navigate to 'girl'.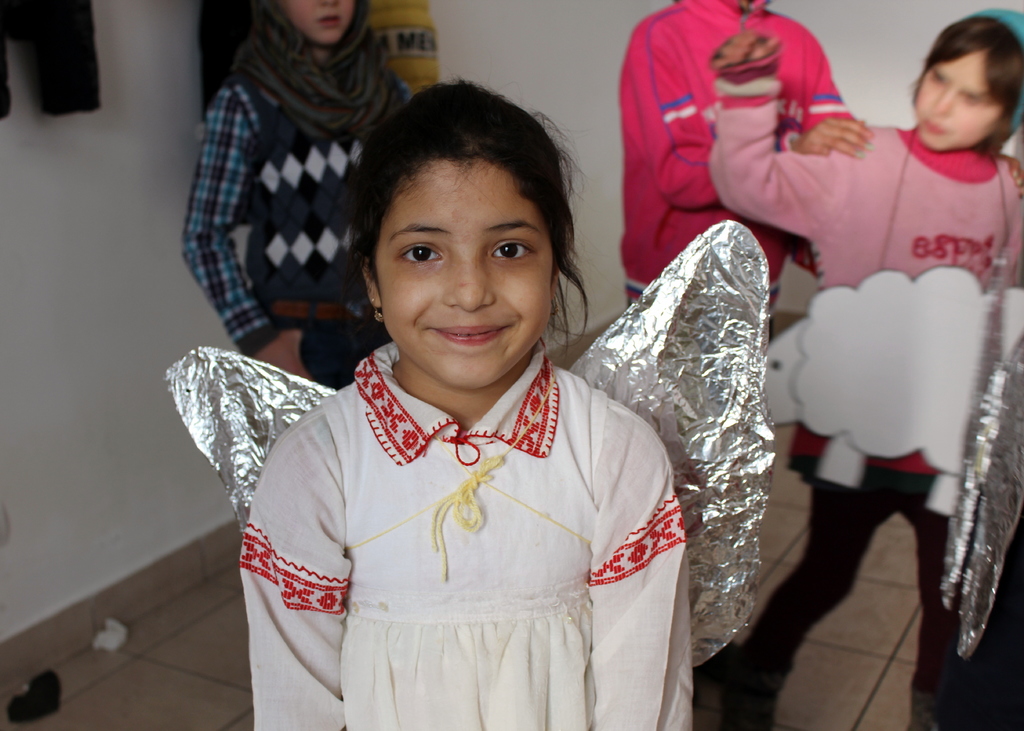
Navigation target: (620,0,873,335).
